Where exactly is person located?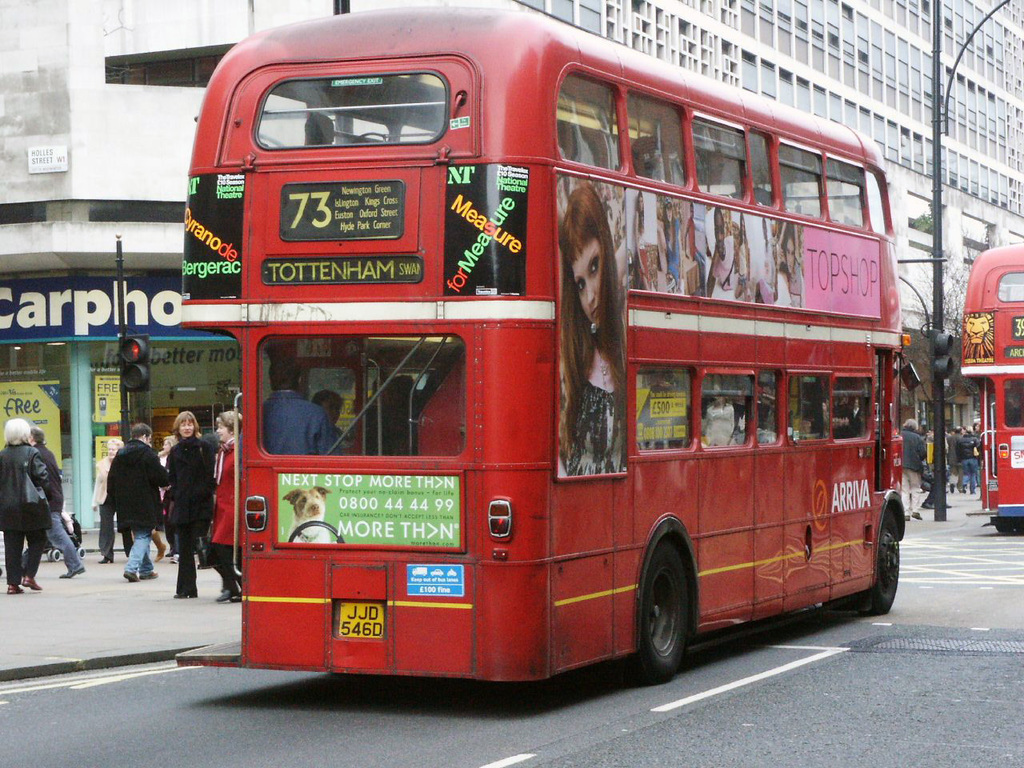
Its bounding box is BBox(0, 416, 50, 598).
